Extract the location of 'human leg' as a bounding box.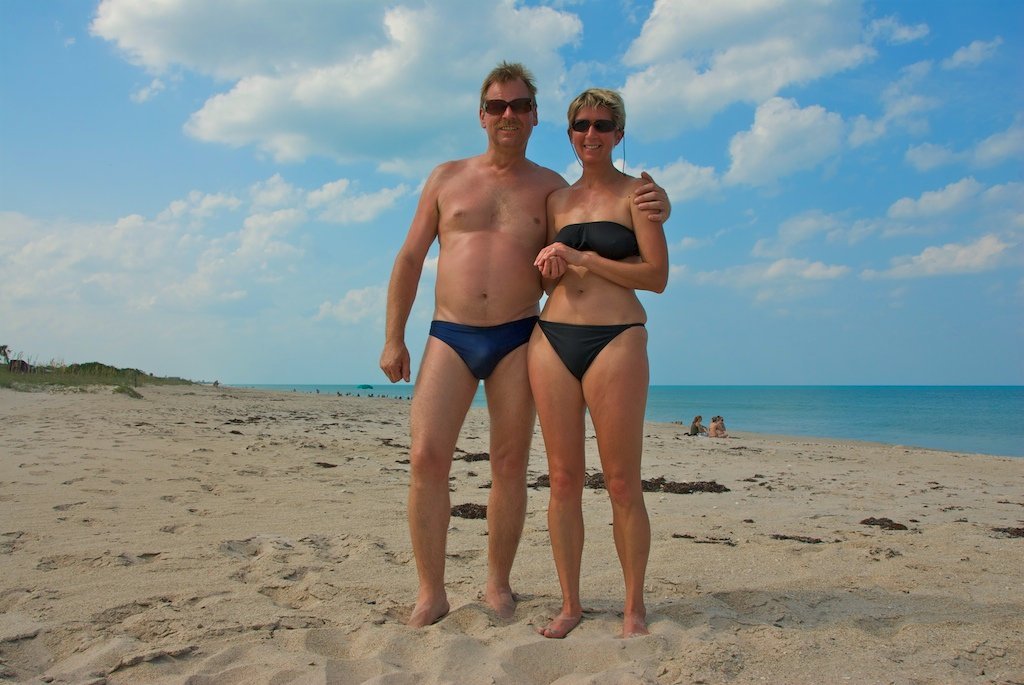
l=526, t=322, r=583, b=640.
